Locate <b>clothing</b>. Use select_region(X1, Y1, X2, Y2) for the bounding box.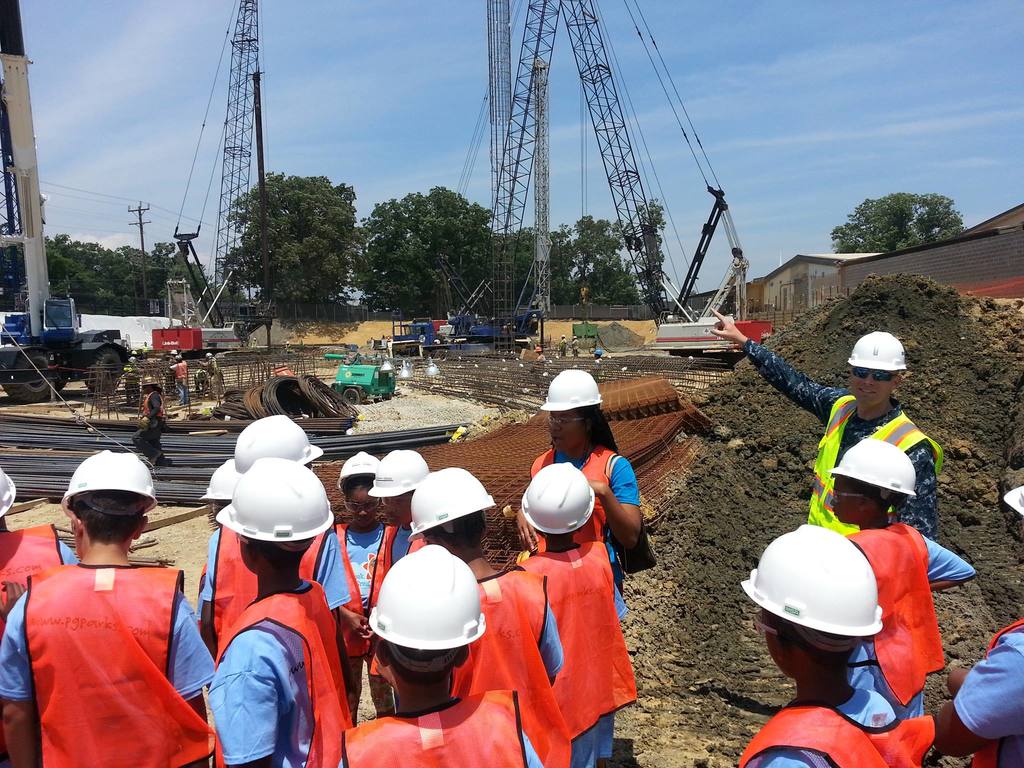
select_region(737, 684, 933, 767).
